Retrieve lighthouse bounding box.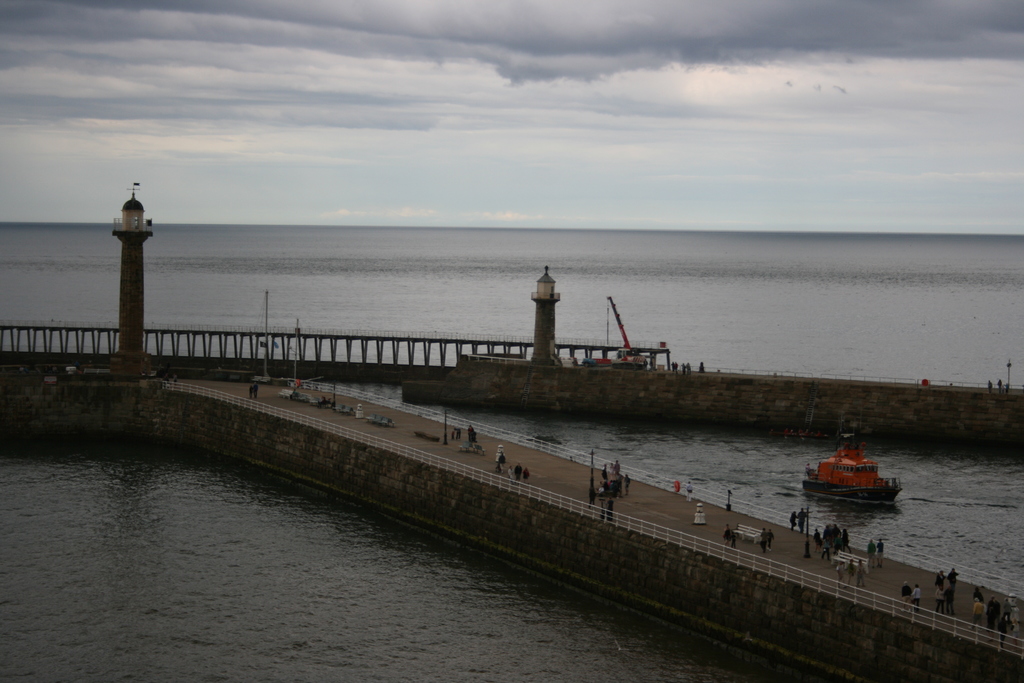
Bounding box: Rect(531, 265, 561, 365).
